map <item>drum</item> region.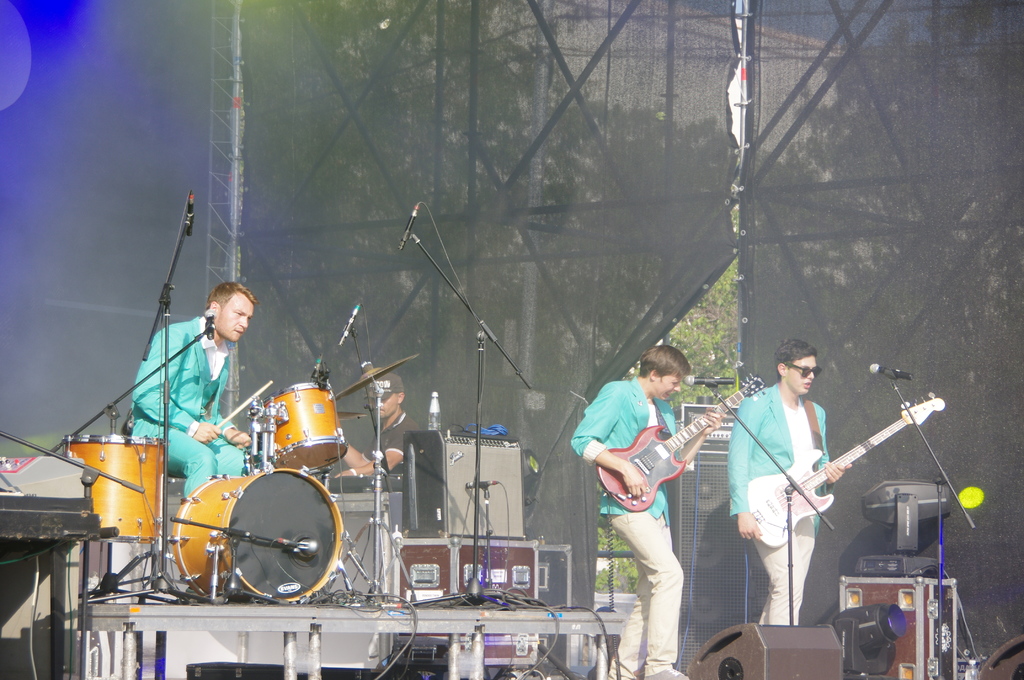
Mapped to left=170, top=465, right=346, bottom=603.
